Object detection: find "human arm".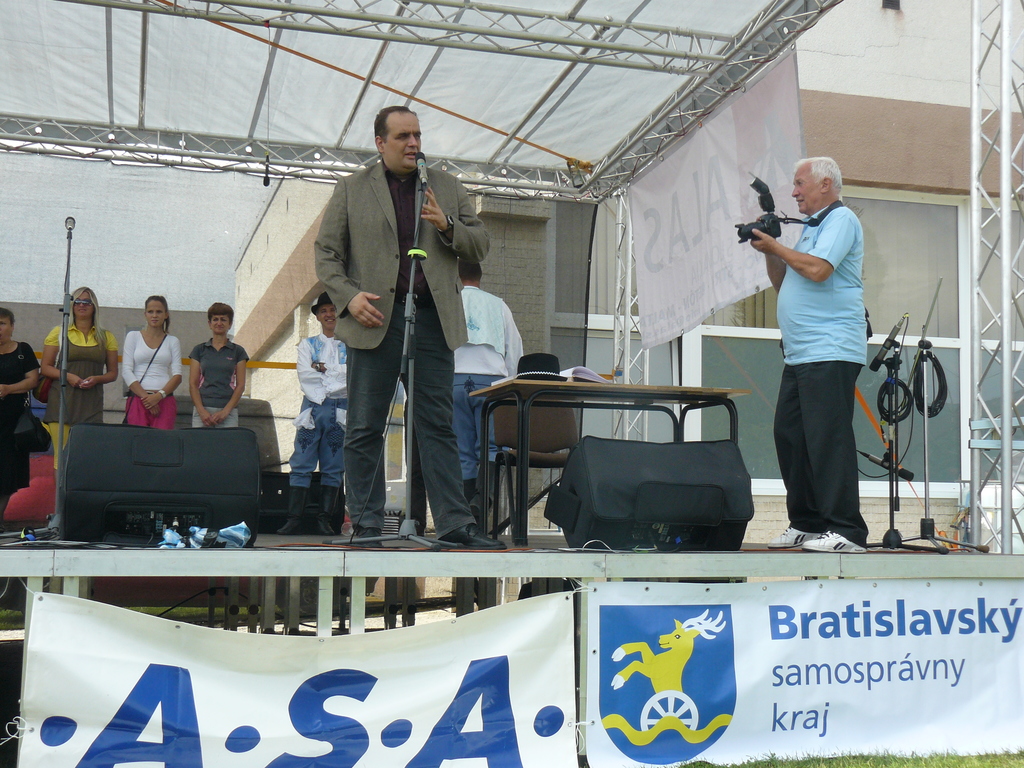
(left=747, top=207, right=861, bottom=280).
